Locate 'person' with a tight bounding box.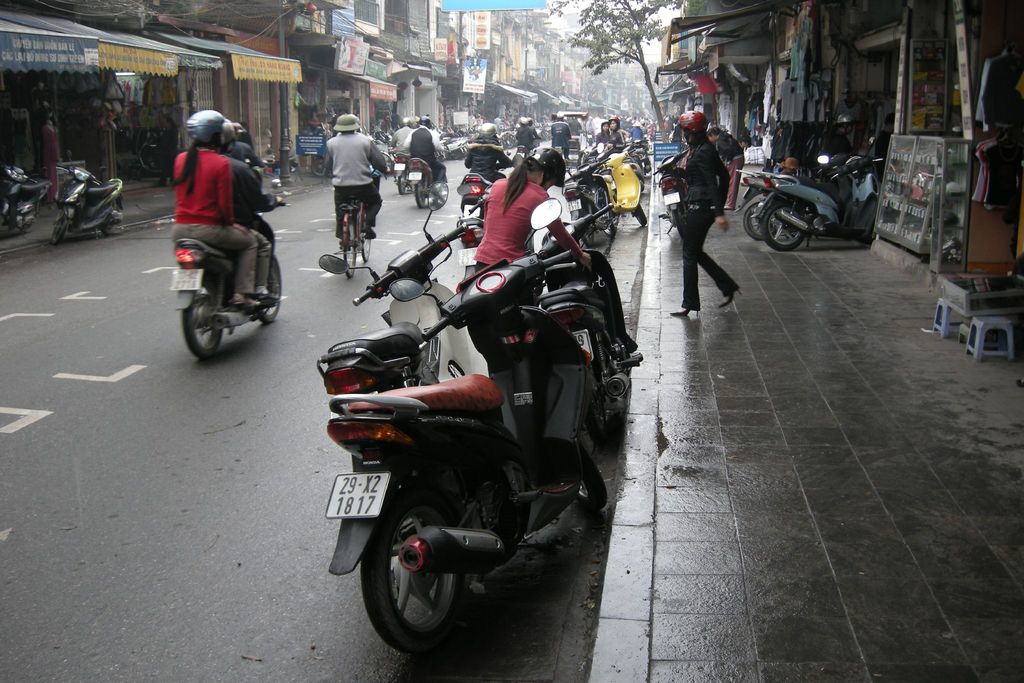
left=404, top=115, right=445, bottom=208.
